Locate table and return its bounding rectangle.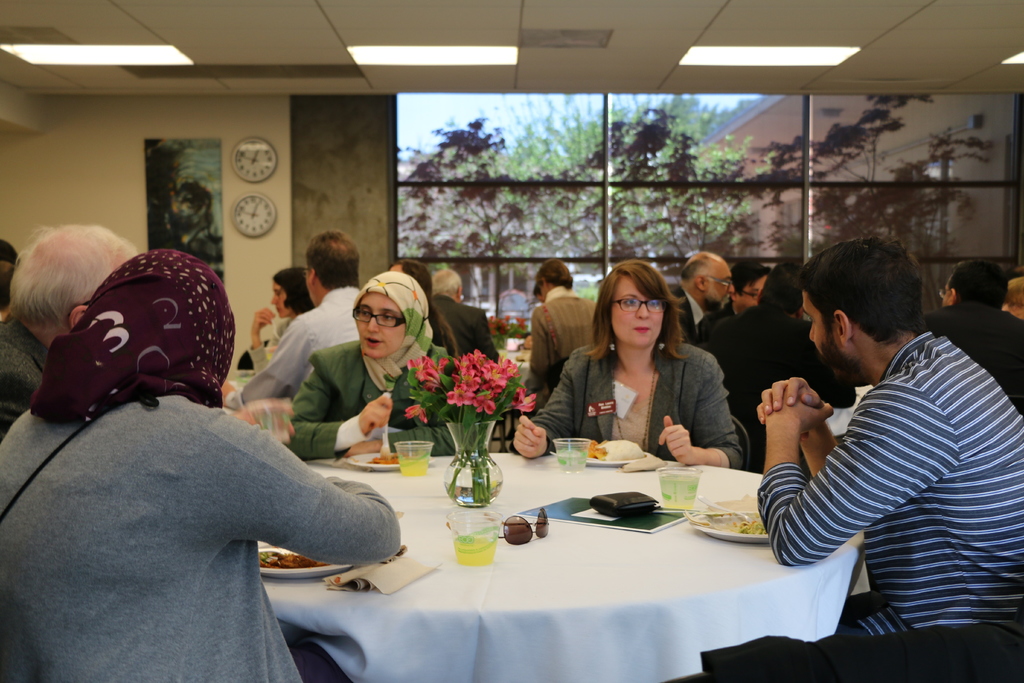
251,417,872,682.
